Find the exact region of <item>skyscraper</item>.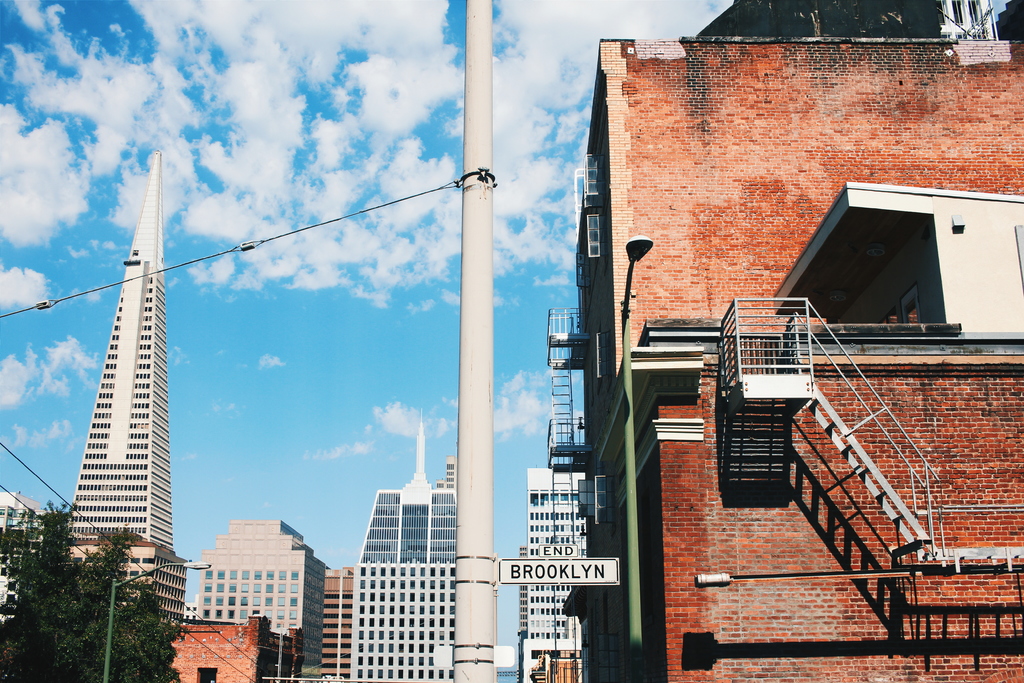
Exact region: (521,0,1023,682).
